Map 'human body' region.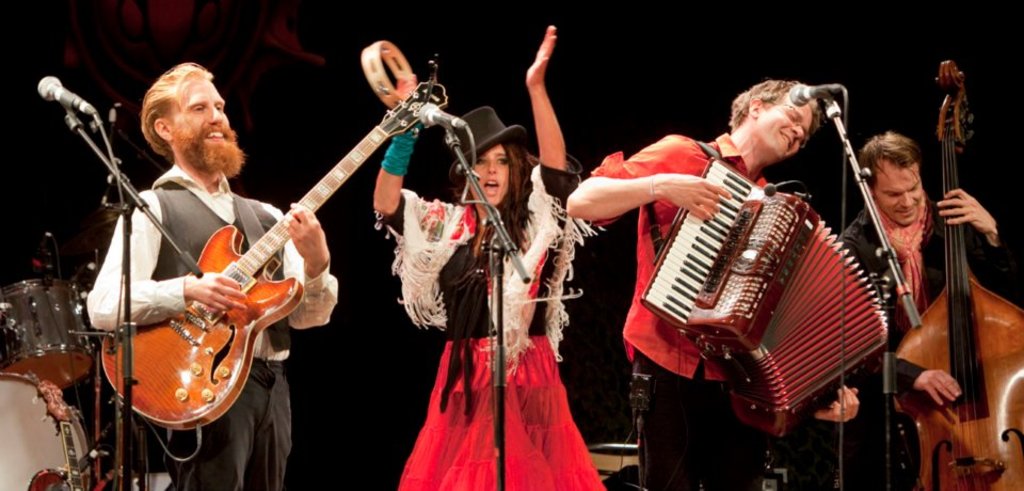
Mapped to locate(371, 26, 611, 490).
